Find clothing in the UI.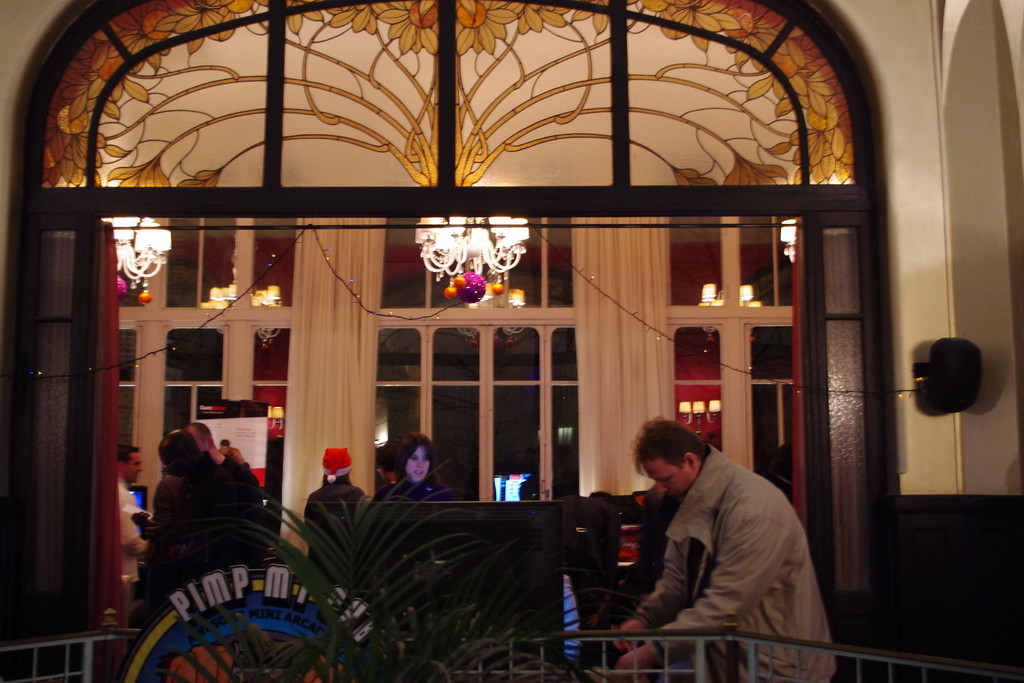
UI element at x1=132, y1=471, x2=216, y2=542.
